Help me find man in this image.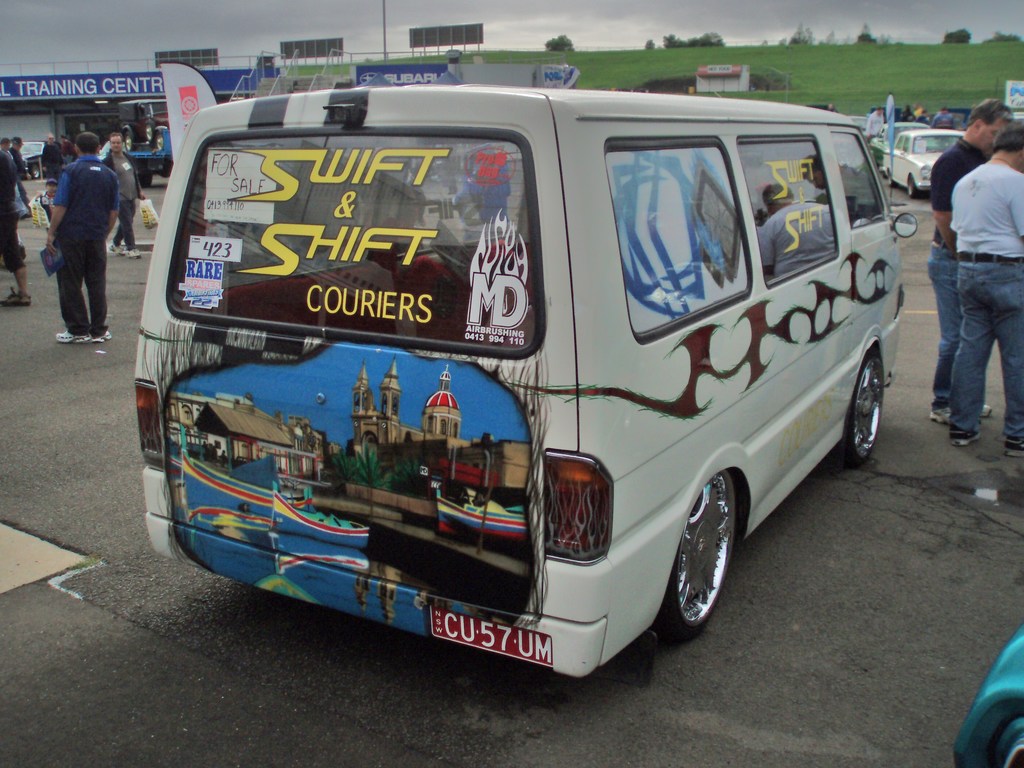
Found it: pyautogui.locateOnScreen(0, 135, 15, 177).
